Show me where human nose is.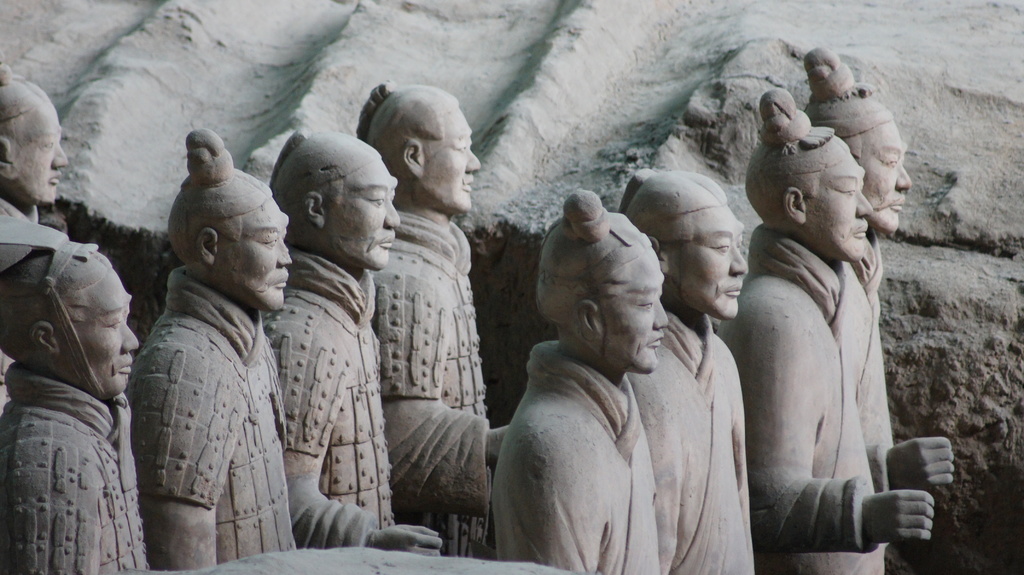
human nose is at region(278, 239, 292, 266).
